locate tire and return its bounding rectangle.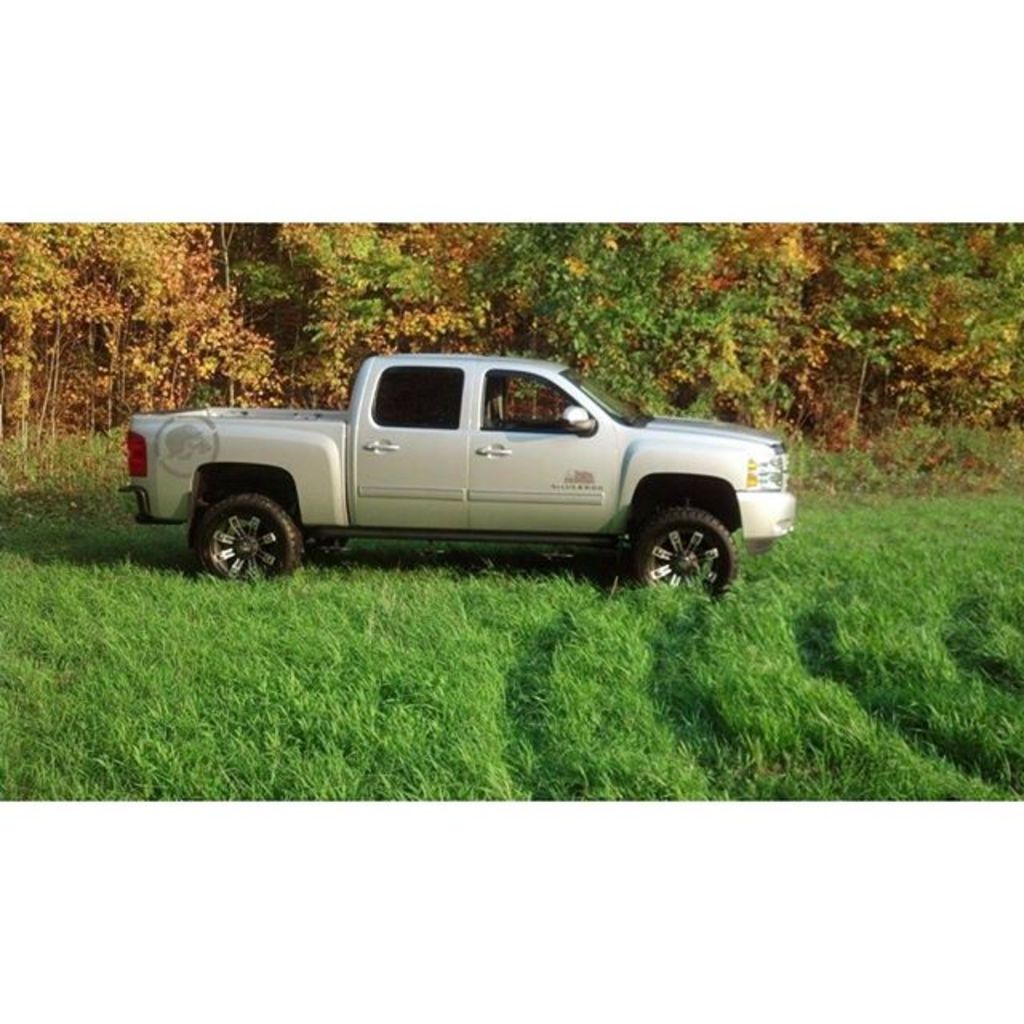
bbox=(197, 482, 302, 584).
